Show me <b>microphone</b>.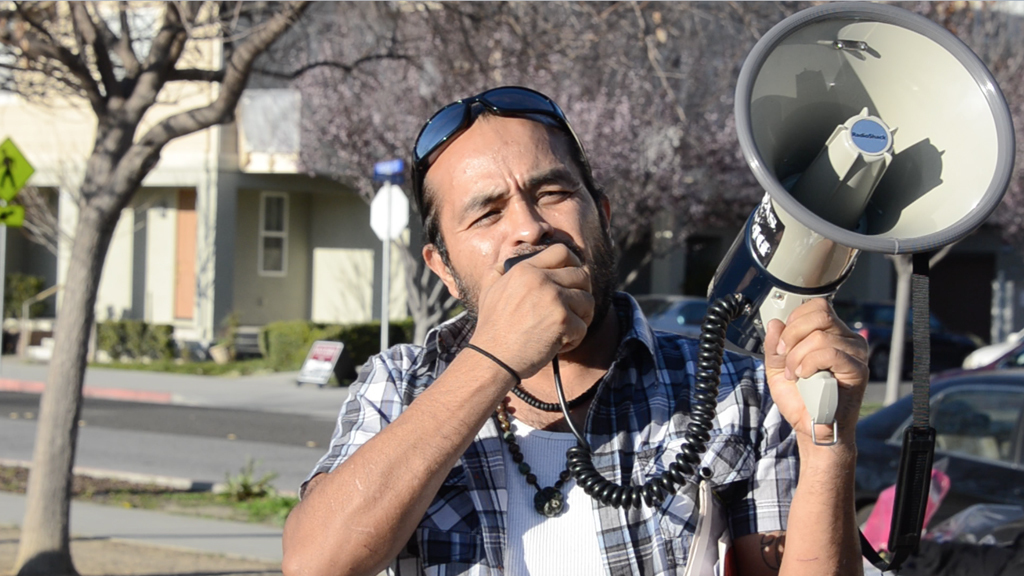
<b>microphone</b> is here: x1=503 y1=252 x2=567 y2=362.
